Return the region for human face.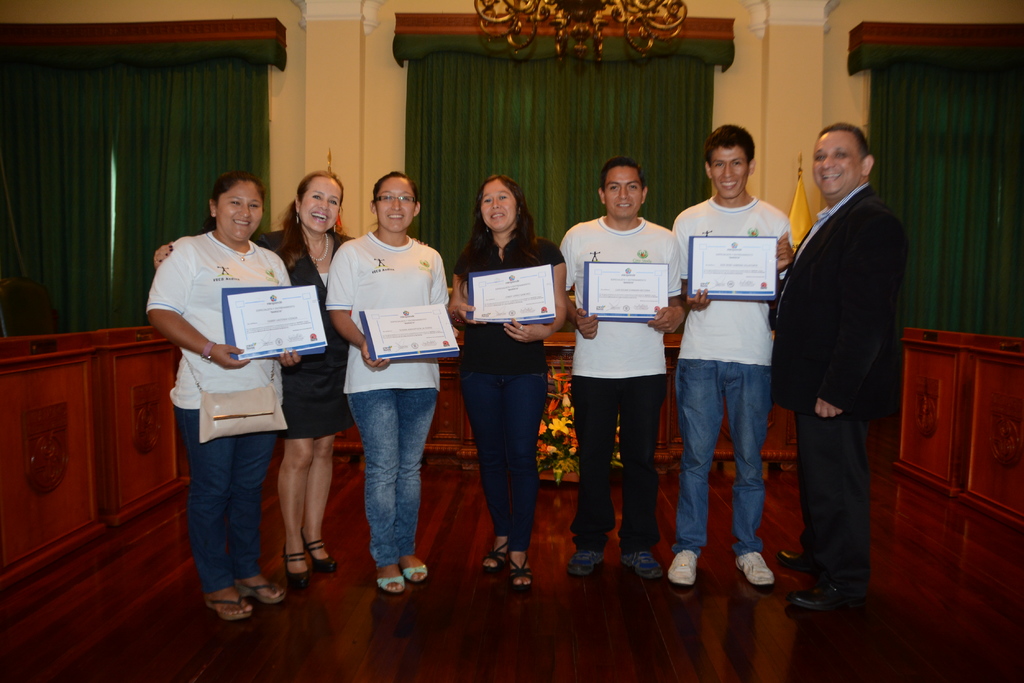
Rect(217, 180, 263, 241).
